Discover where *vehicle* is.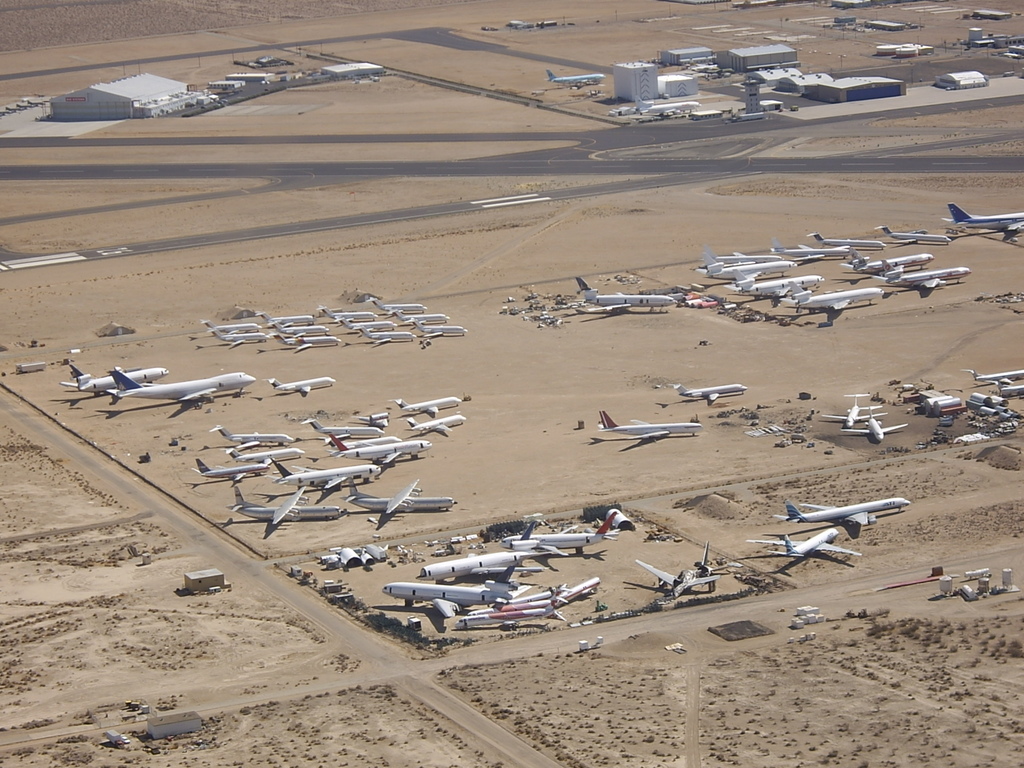
Discovered at 506,509,623,563.
